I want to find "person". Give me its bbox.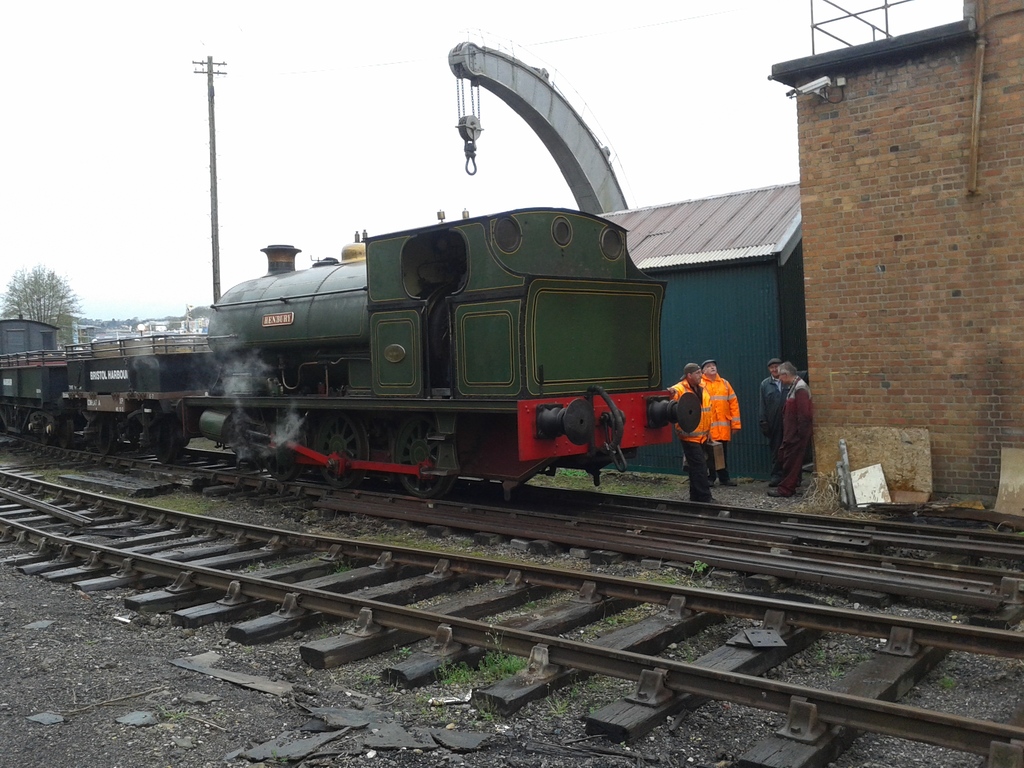
crop(675, 362, 721, 514).
